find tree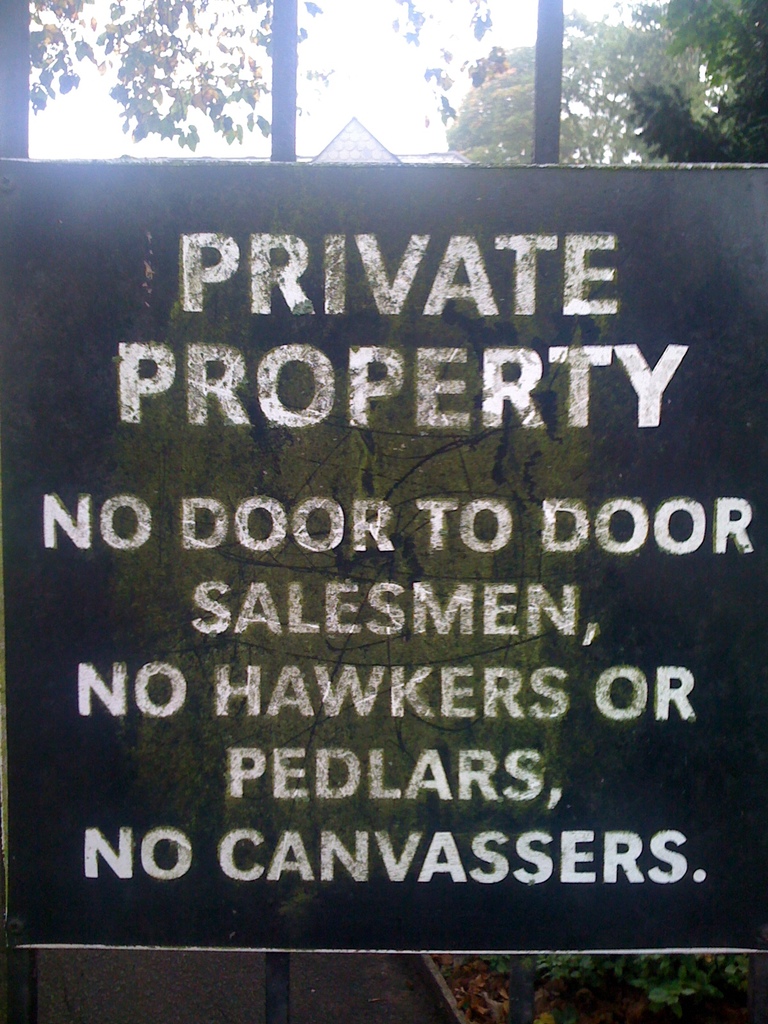
(x1=527, y1=0, x2=570, y2=167)
